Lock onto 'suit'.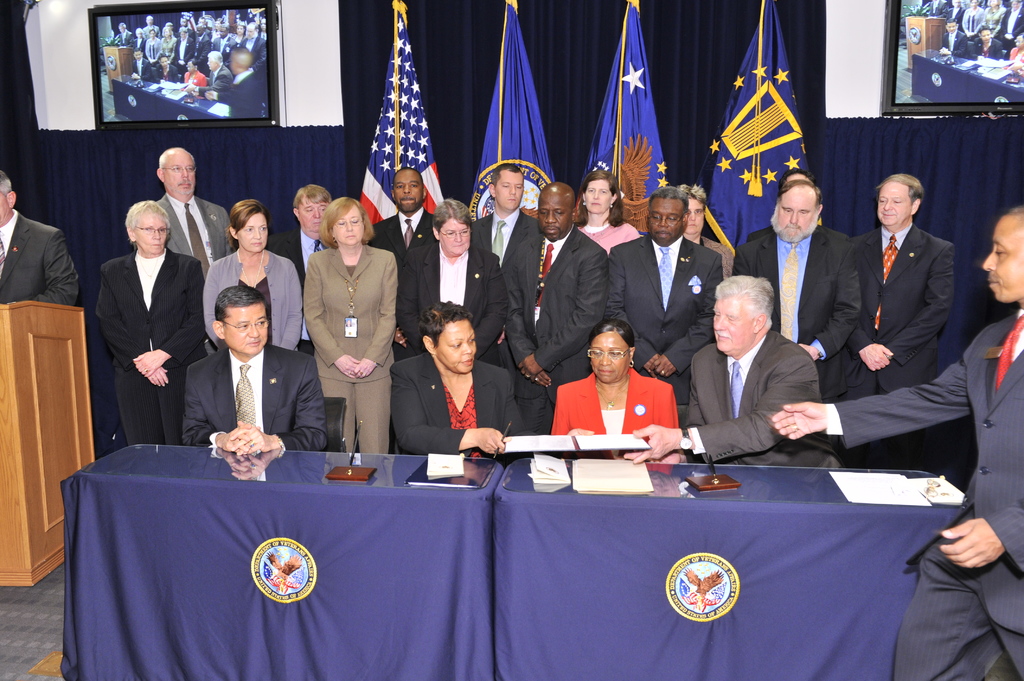
Locked: [x1=184, y1=346, x2=326, y2=453].
